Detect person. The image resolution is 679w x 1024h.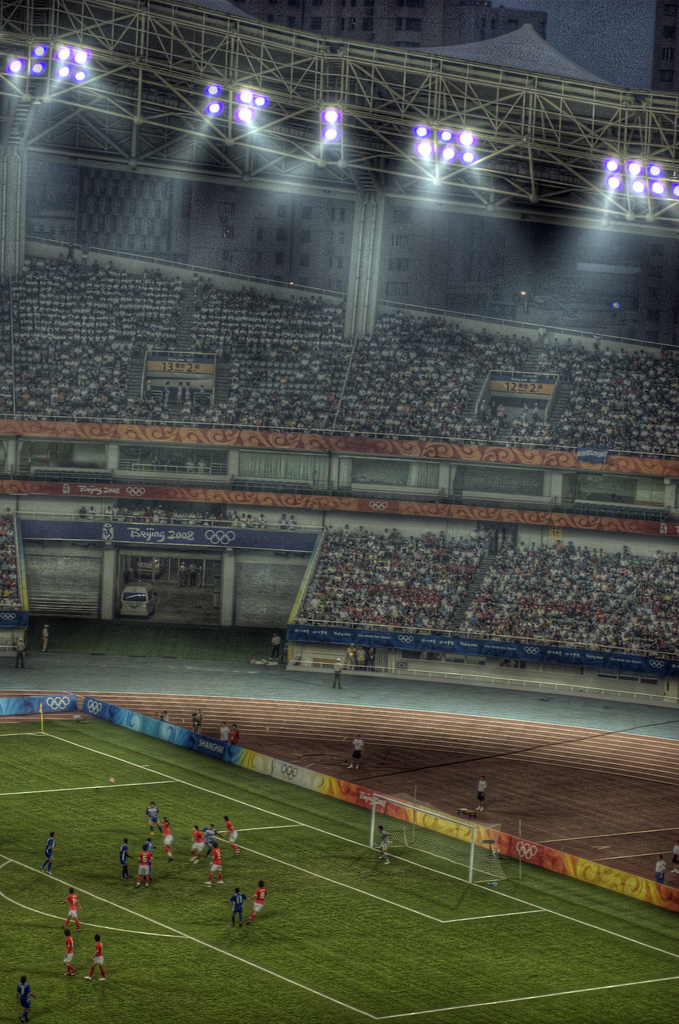
[x1=228, y1=888, x2=245, y2=923].
